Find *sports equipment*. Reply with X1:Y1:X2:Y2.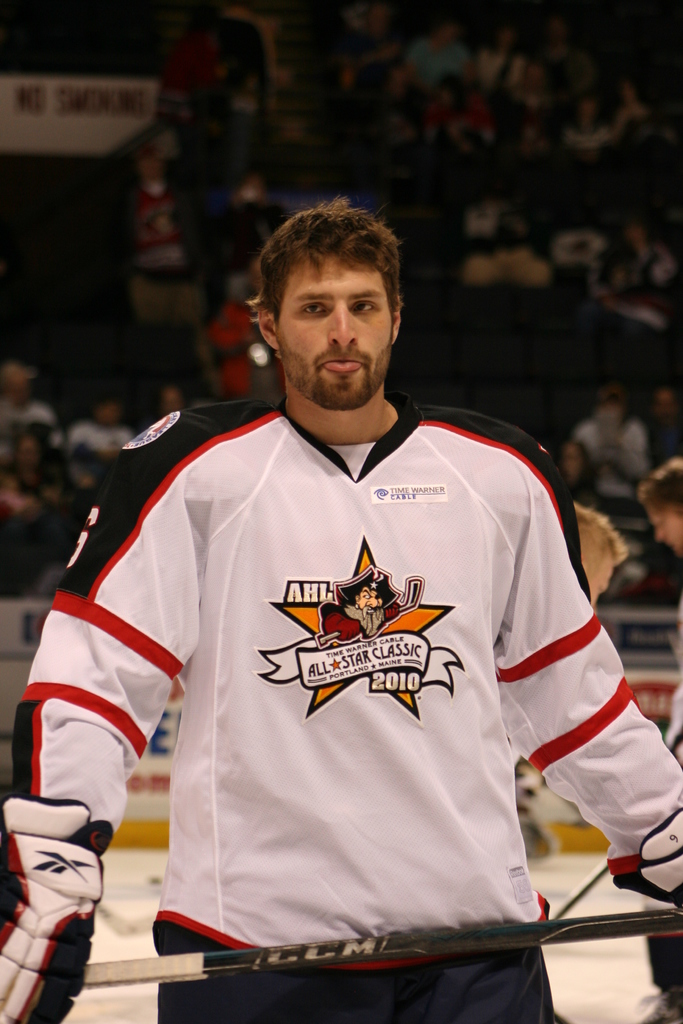
0:795:116:1023.
